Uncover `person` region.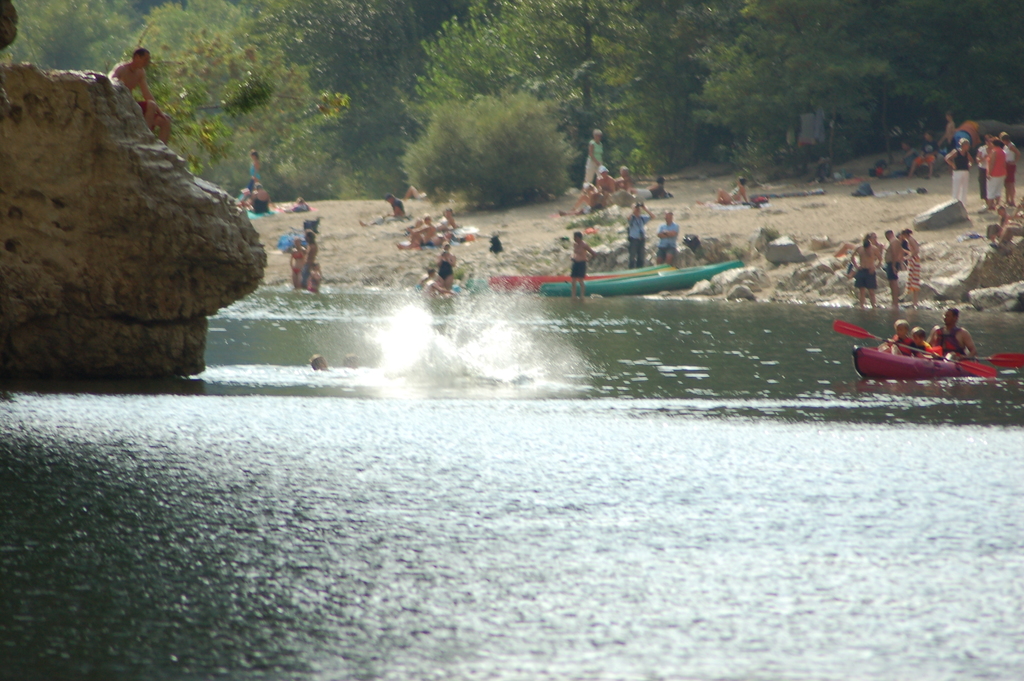
Uncovered: crop(932, 306, 979, 363).
